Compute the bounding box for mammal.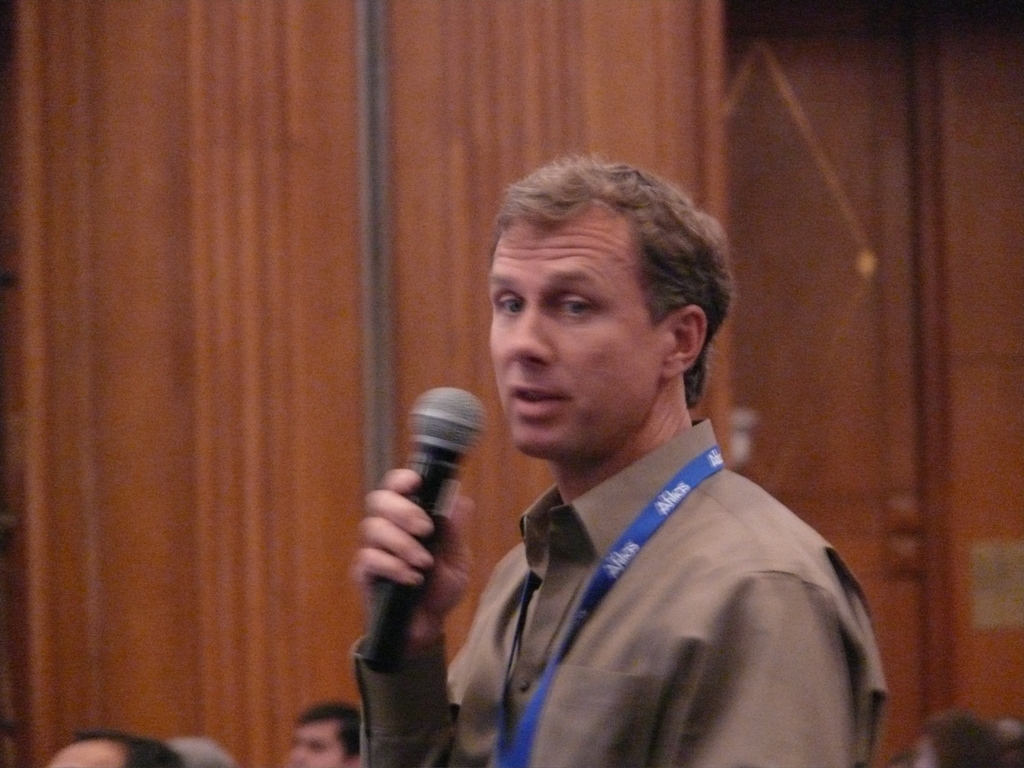
bbox(281, 706, 359, 767).
